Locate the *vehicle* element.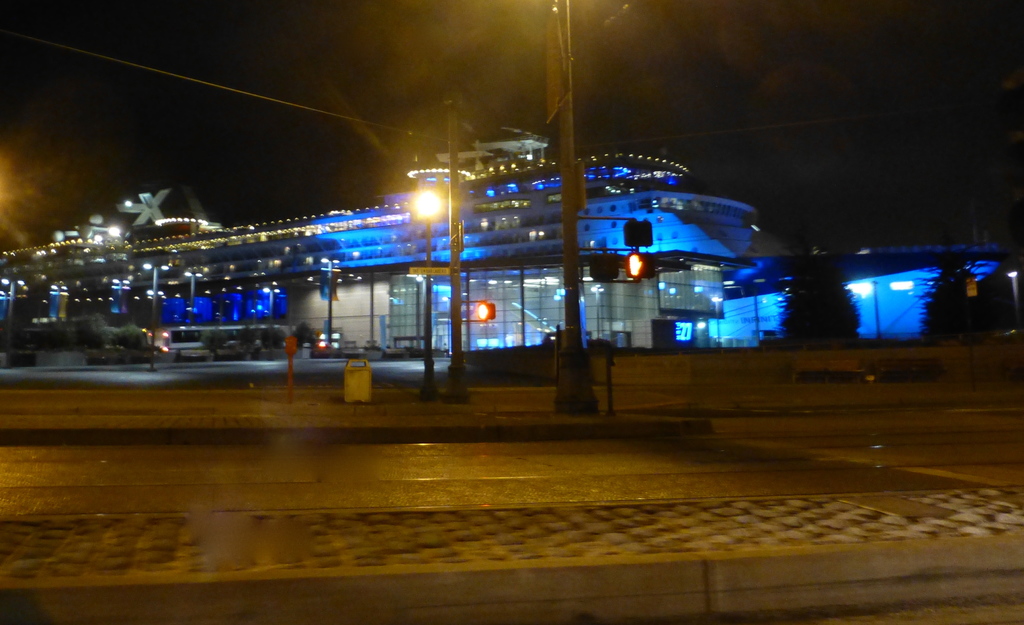
Element bbox: pyautogui.locateOnScreen(0, 111, 1010, 348).
